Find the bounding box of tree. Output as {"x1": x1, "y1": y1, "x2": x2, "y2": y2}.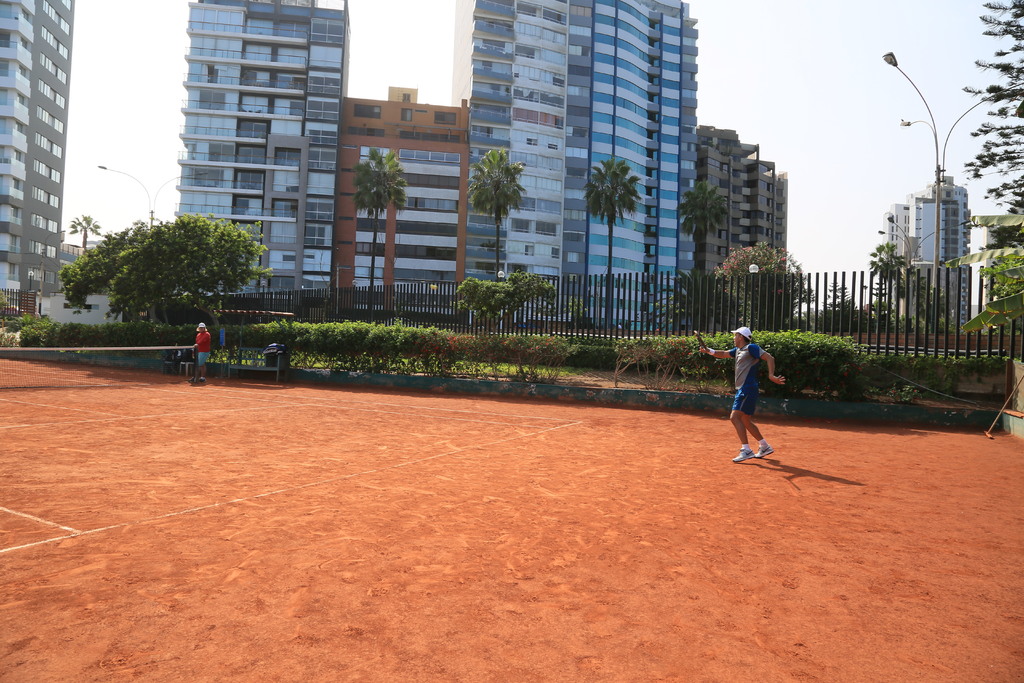
{"x1": 65, "y1": 210, "x2": 108, "y2": 296}.
